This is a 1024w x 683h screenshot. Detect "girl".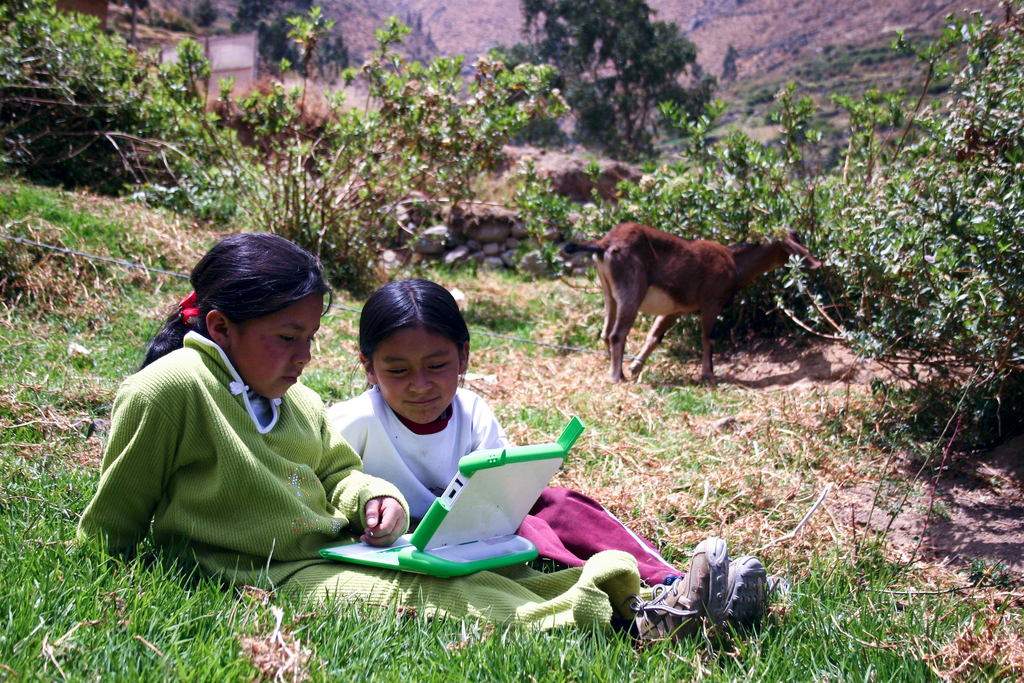
(x1=66, y1=229, x2=641, y2=655).
